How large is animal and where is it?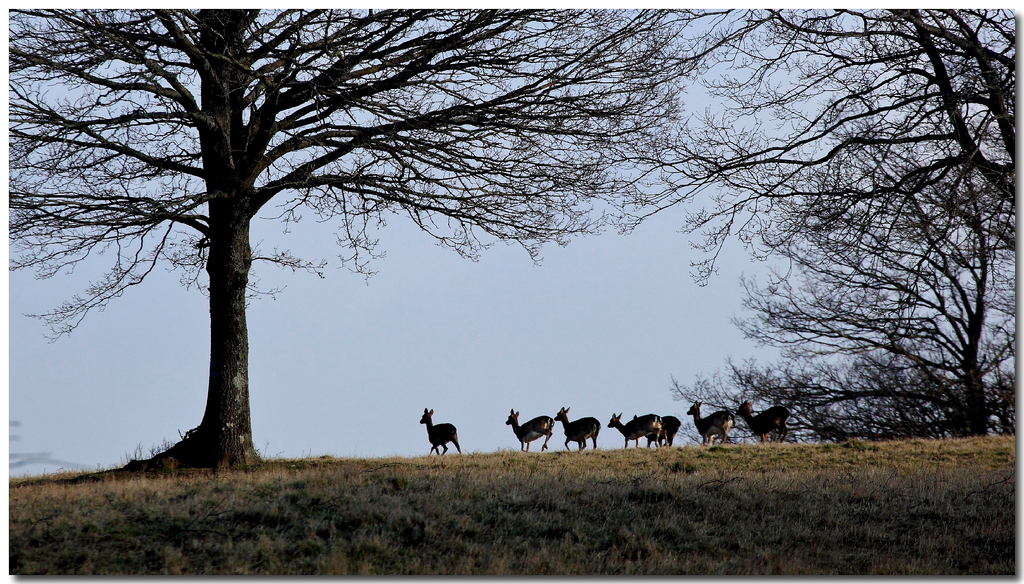
Bounding box: <region>506, 412, 555, 448</region>.
